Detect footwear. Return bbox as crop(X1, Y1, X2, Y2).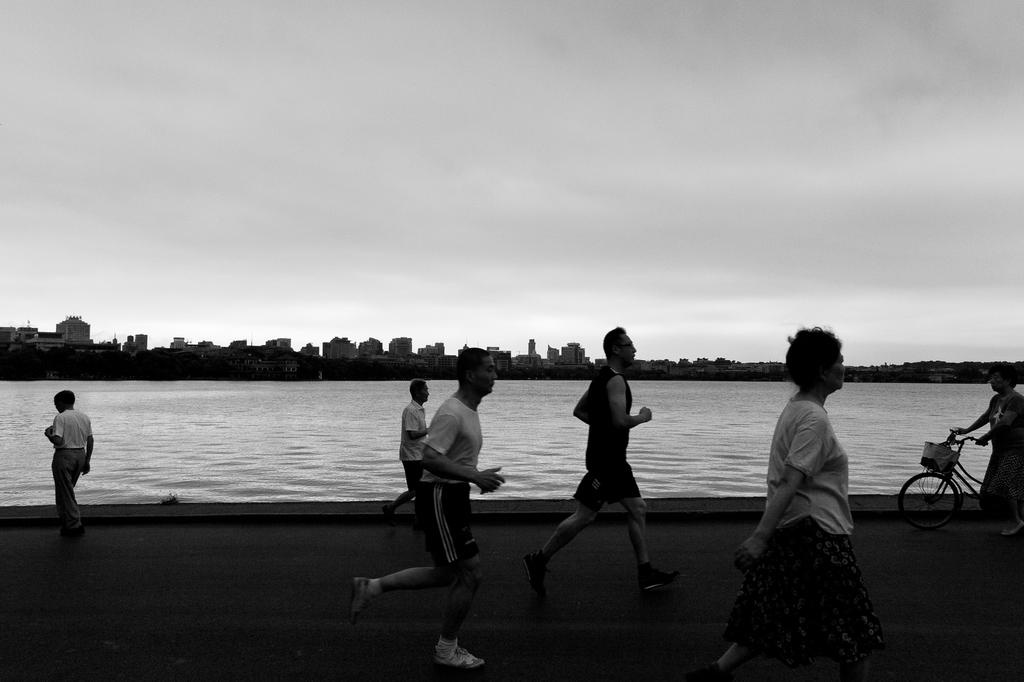
crop(529, 551, 554, 599).
